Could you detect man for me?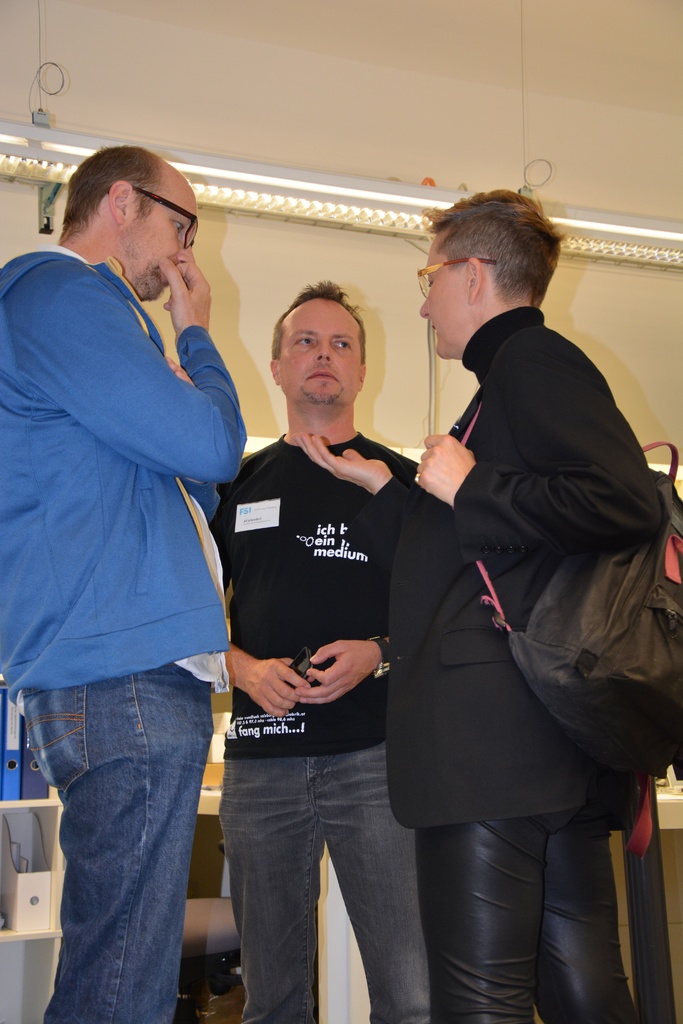
Detection result: <bbox>204, 275, 422, 1023</bbox>.
